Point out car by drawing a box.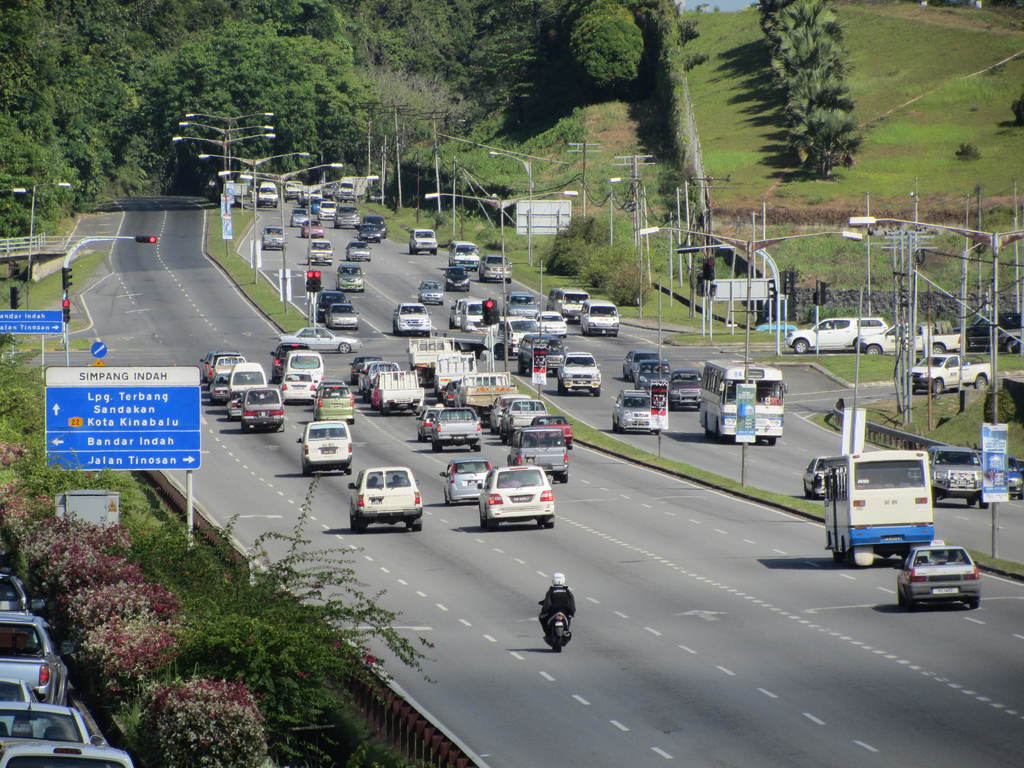
(359, 220, 388, 245).
